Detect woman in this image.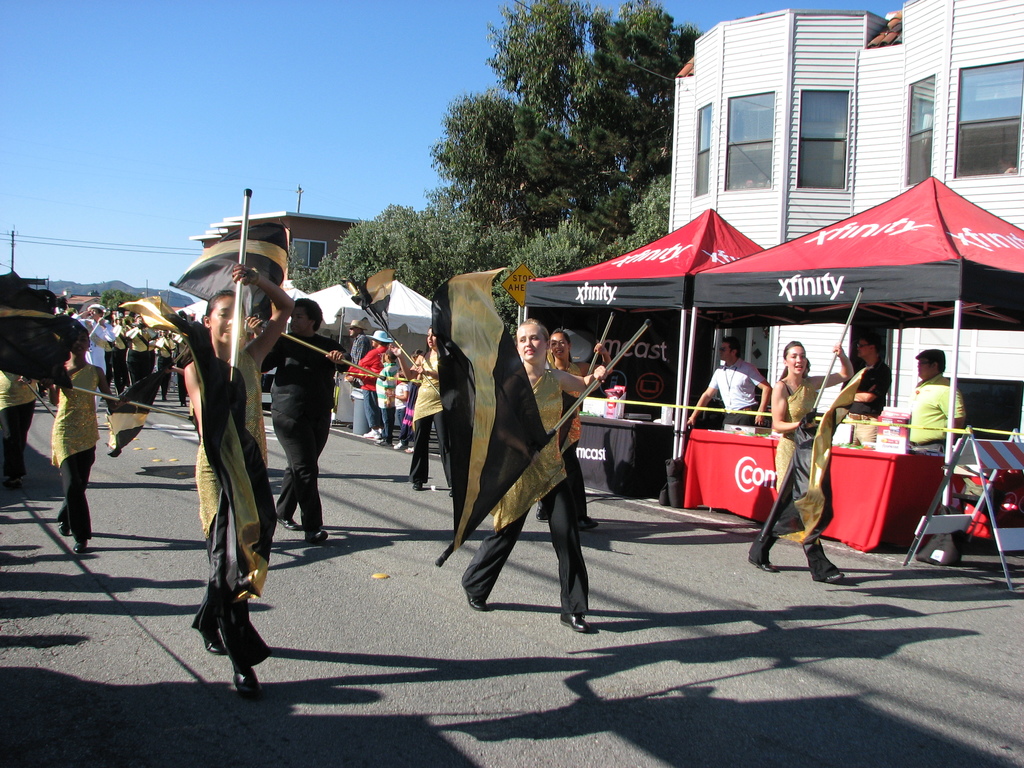
Detection: 458,307,616,633.
